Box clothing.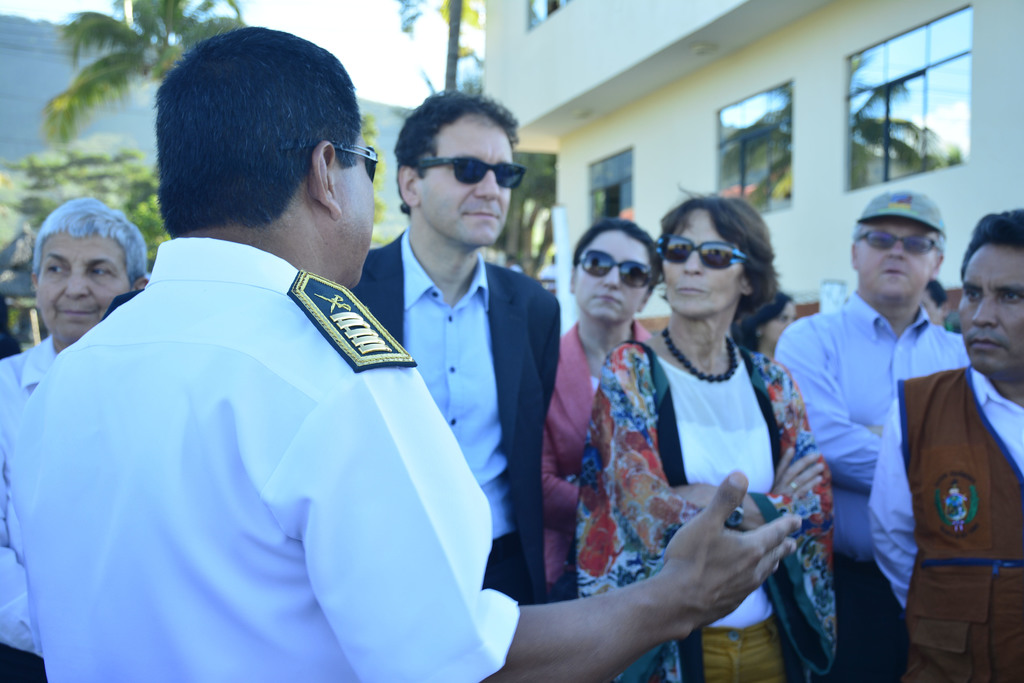
region(566, 327, 822, 671).
